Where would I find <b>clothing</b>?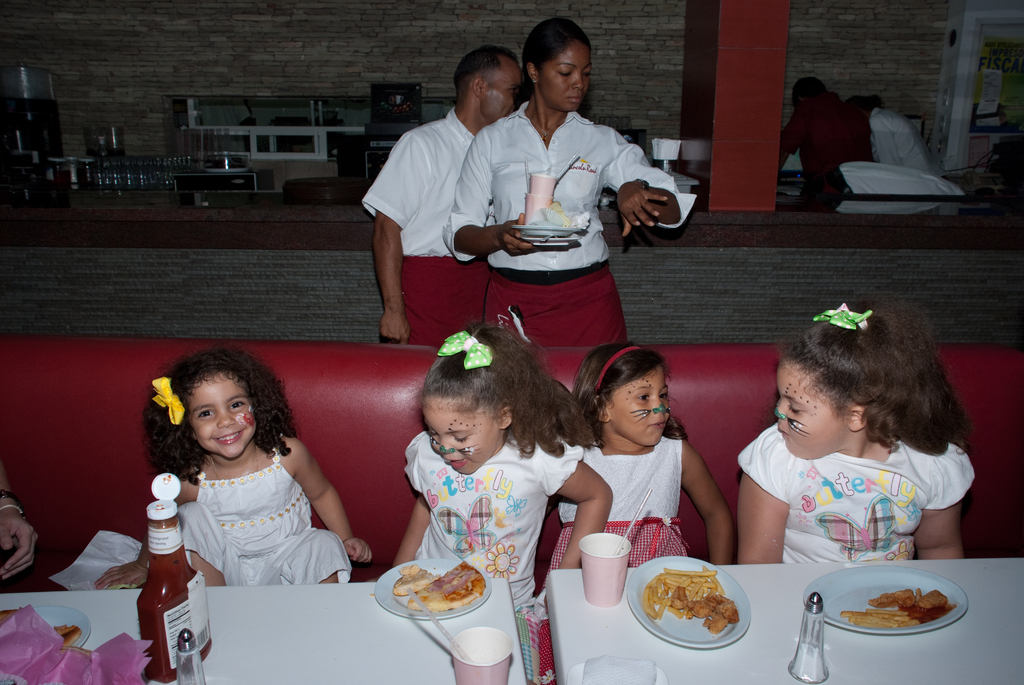
At <box>147,436,349,601</box>.
